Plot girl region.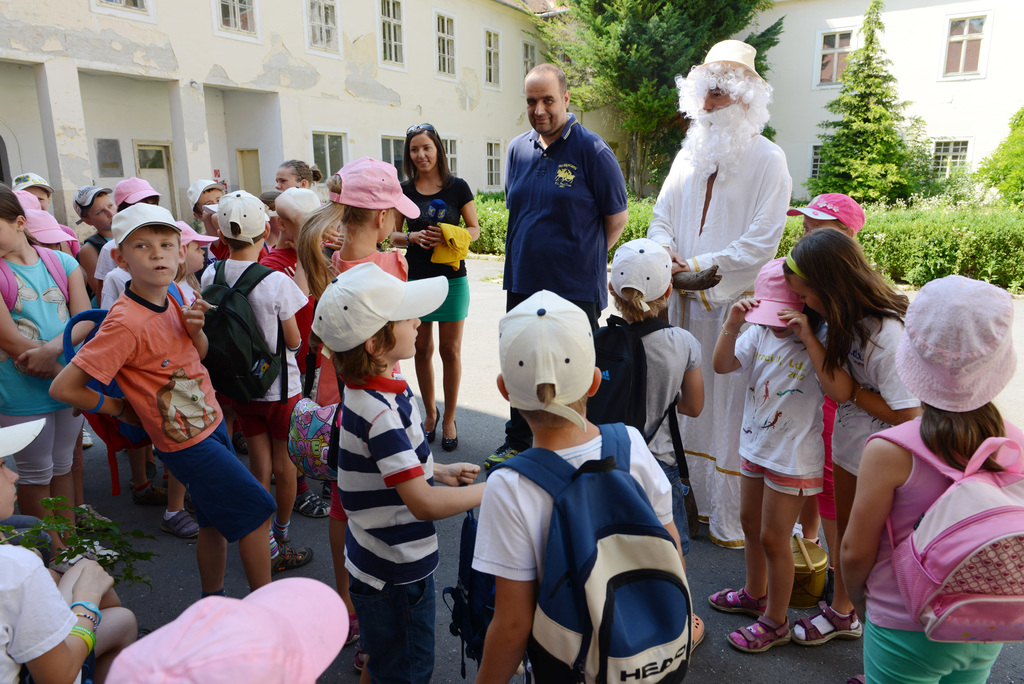
Plotted at <box>299,162,424,633</box>.
